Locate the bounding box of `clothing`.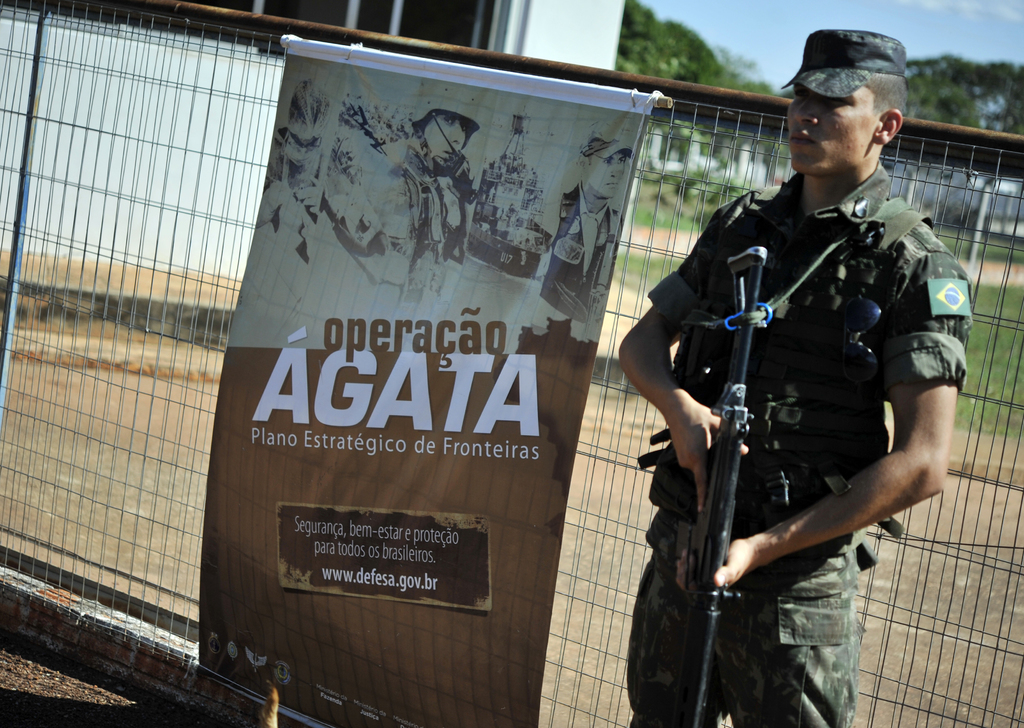
Bounding box: {"left": 380, "top": 140, "right": 477, "bottom": 312}.
